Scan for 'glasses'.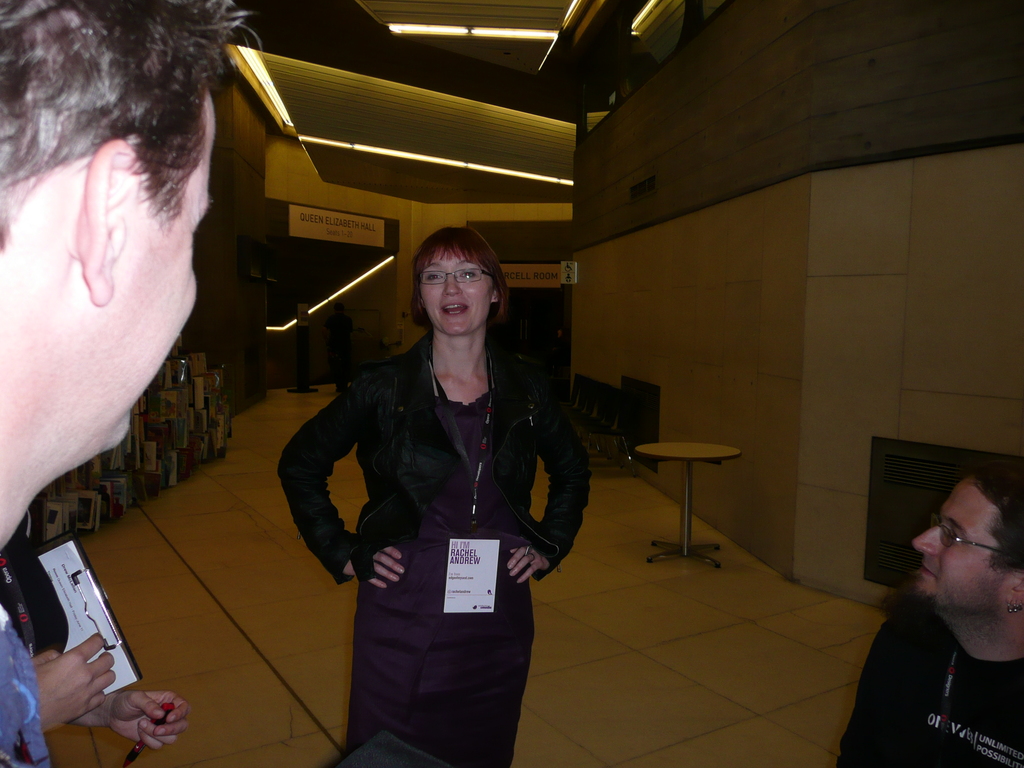
Scan result: 927, 511, 1023, 565.
